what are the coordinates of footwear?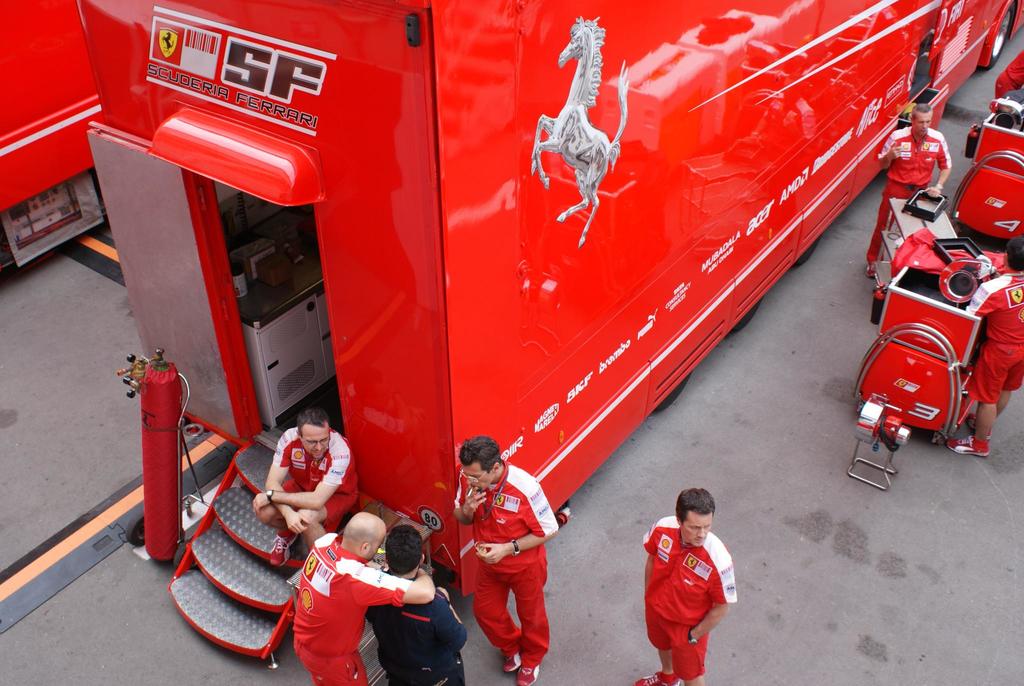
region(501, 654, 522, 674).
